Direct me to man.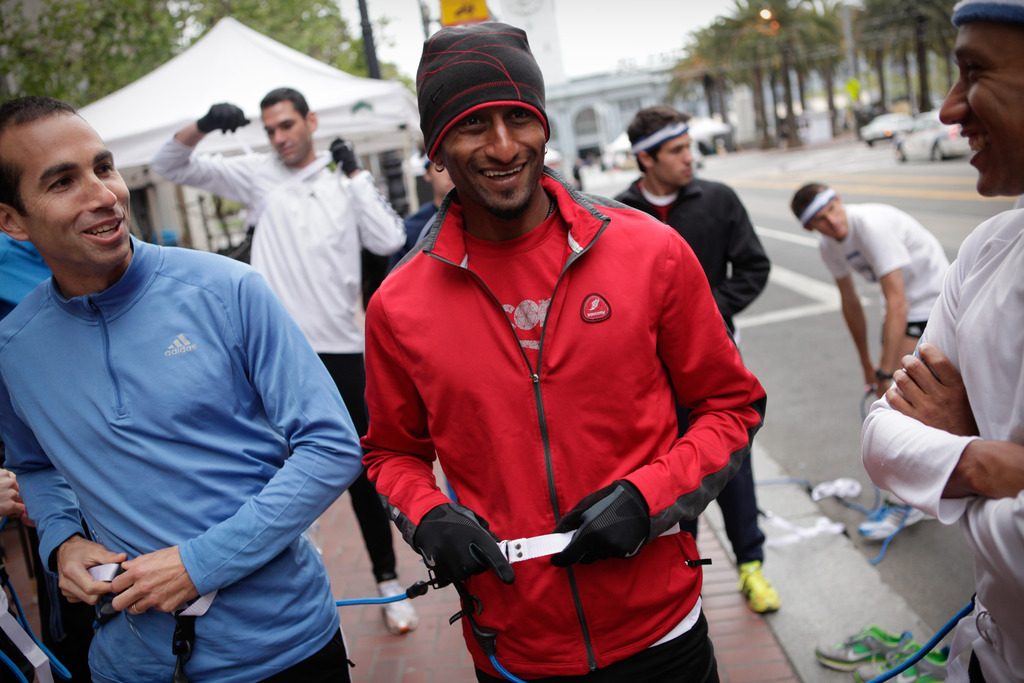
Direction: 792,178,959,532.
